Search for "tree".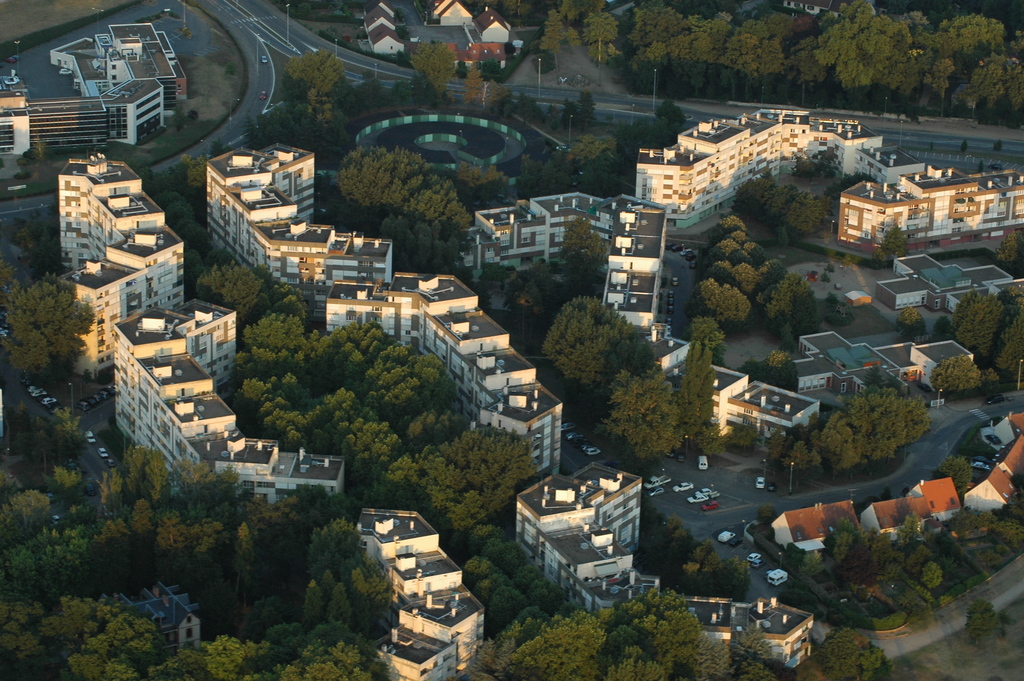
Found at [left=607, top=372, right=684, bottom=459].
